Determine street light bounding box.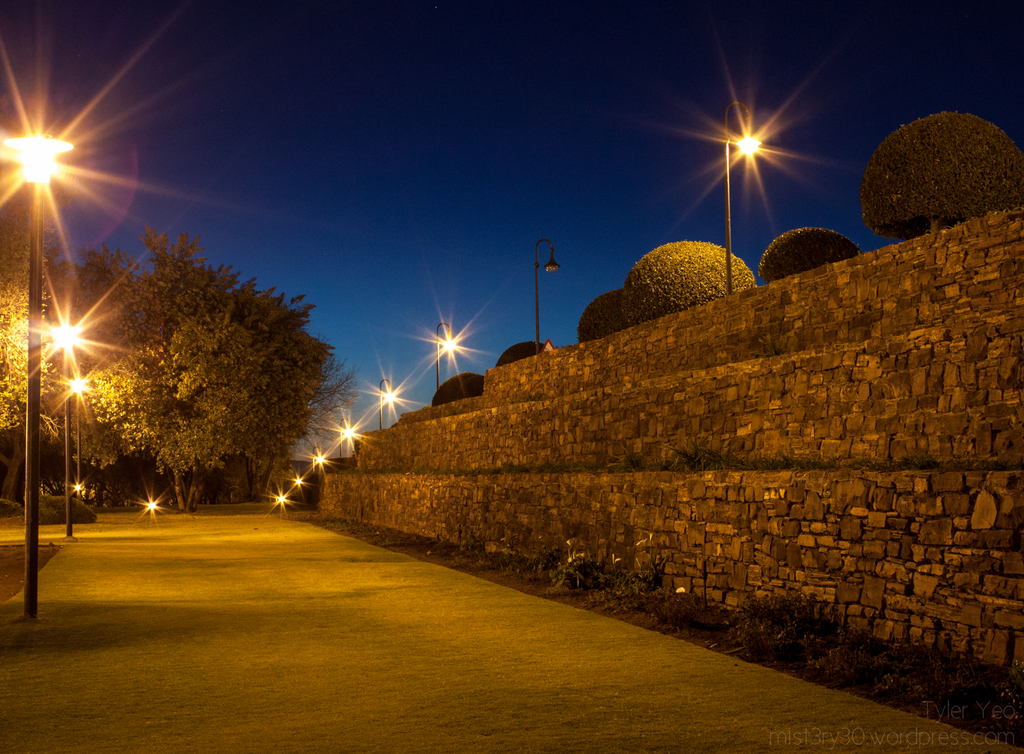
Determined: 433 321 457 393.
